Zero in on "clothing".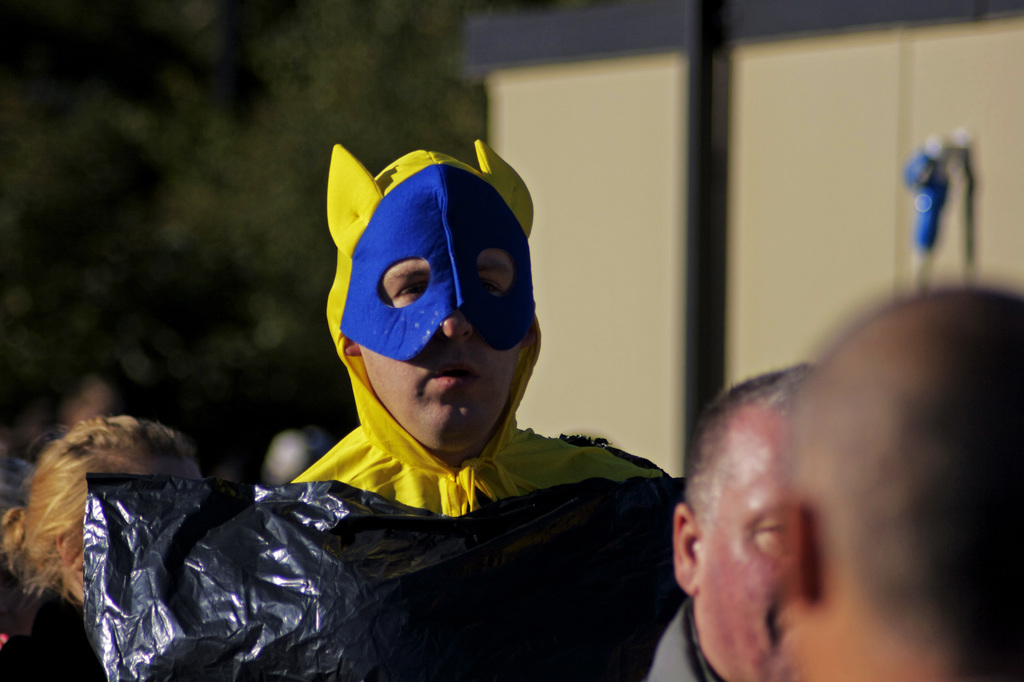
Zeroed in: bbox(651, 597, 728, 681).
